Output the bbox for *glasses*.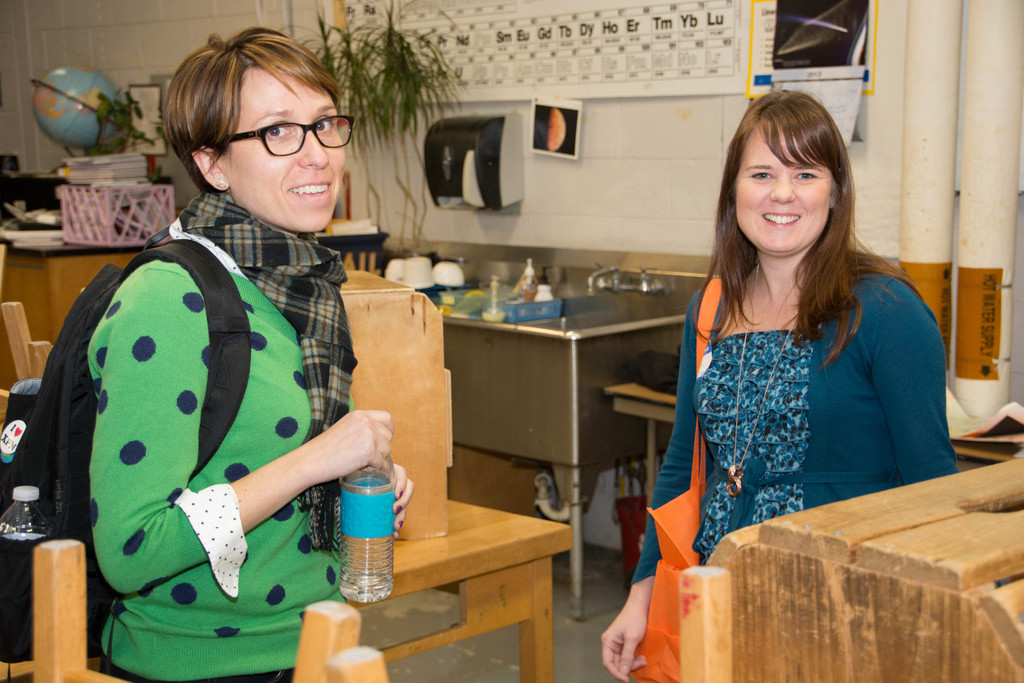
<bbox>212, 101, 355, 161</bbox>.
